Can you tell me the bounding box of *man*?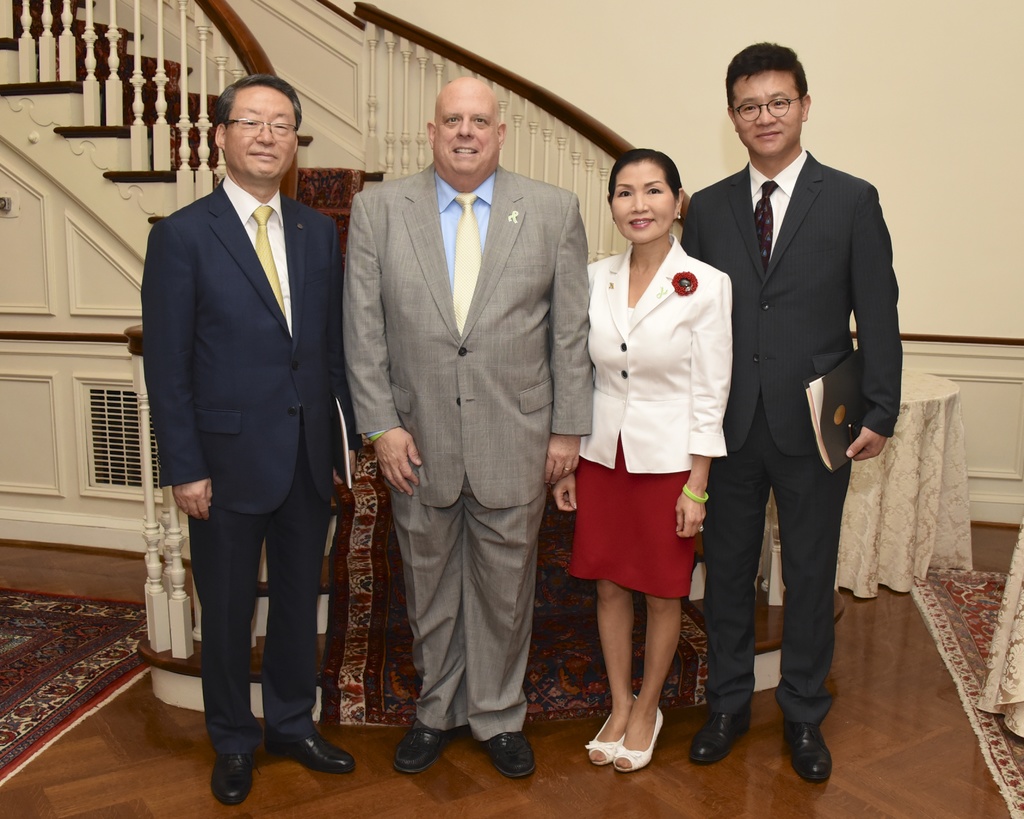
locate(141, 69, 362, 804).
